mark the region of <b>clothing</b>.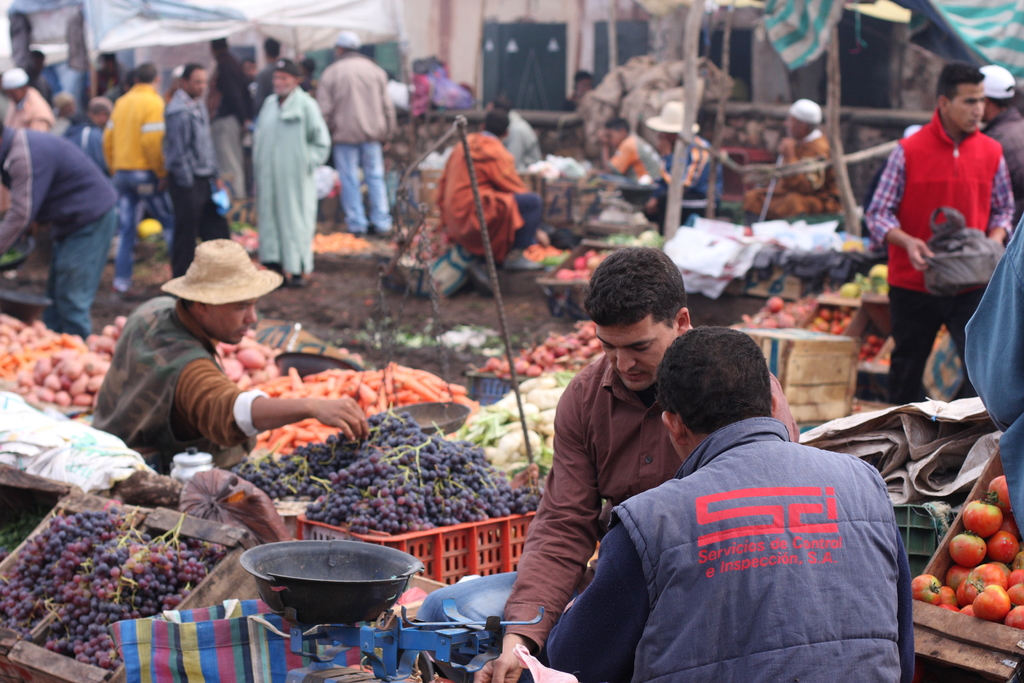
Region: select_region(443, 130, 539, 261).
